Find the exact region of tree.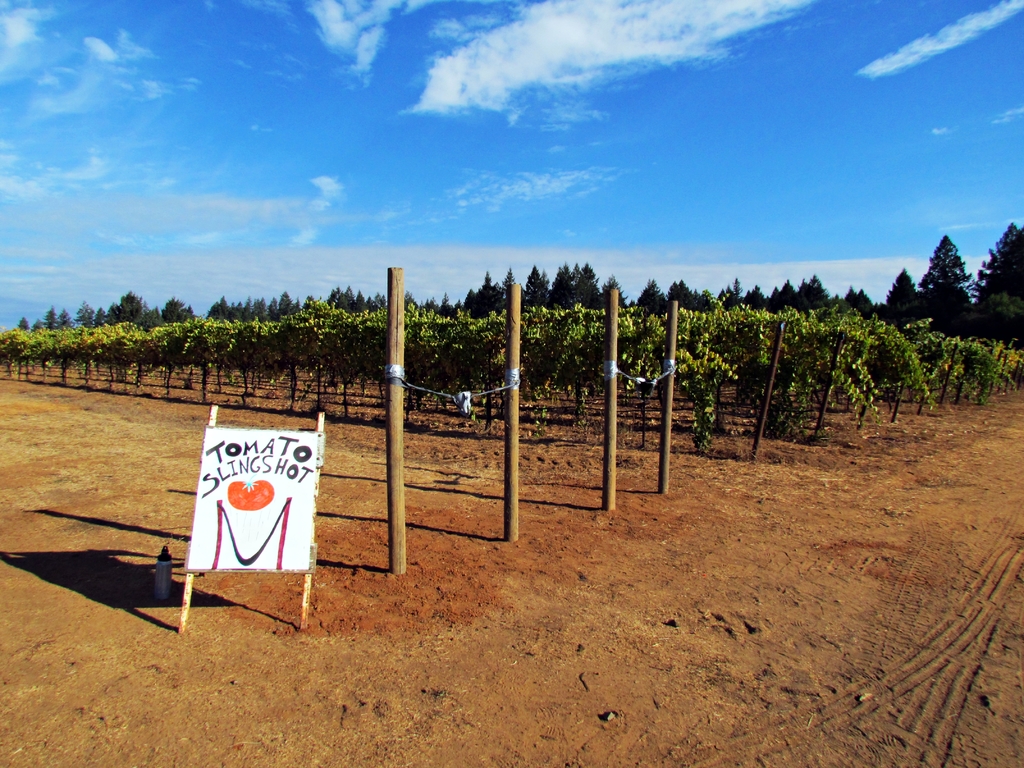
Exact region: Rect(402, 289, 420, 315).
